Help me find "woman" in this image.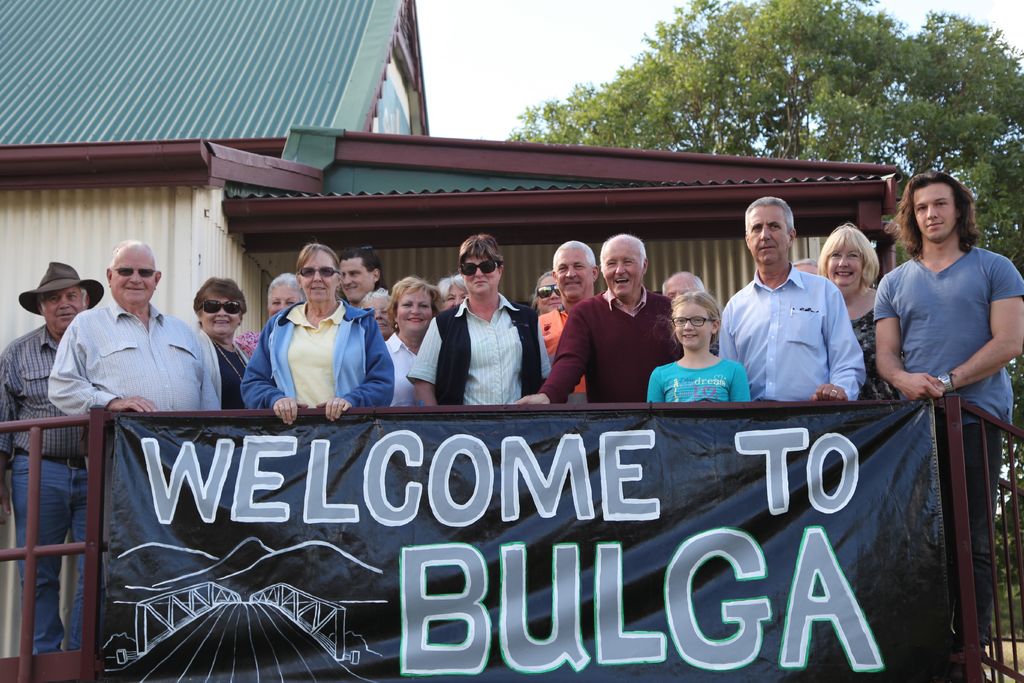
Found it: 191, 270, 253, 410.
